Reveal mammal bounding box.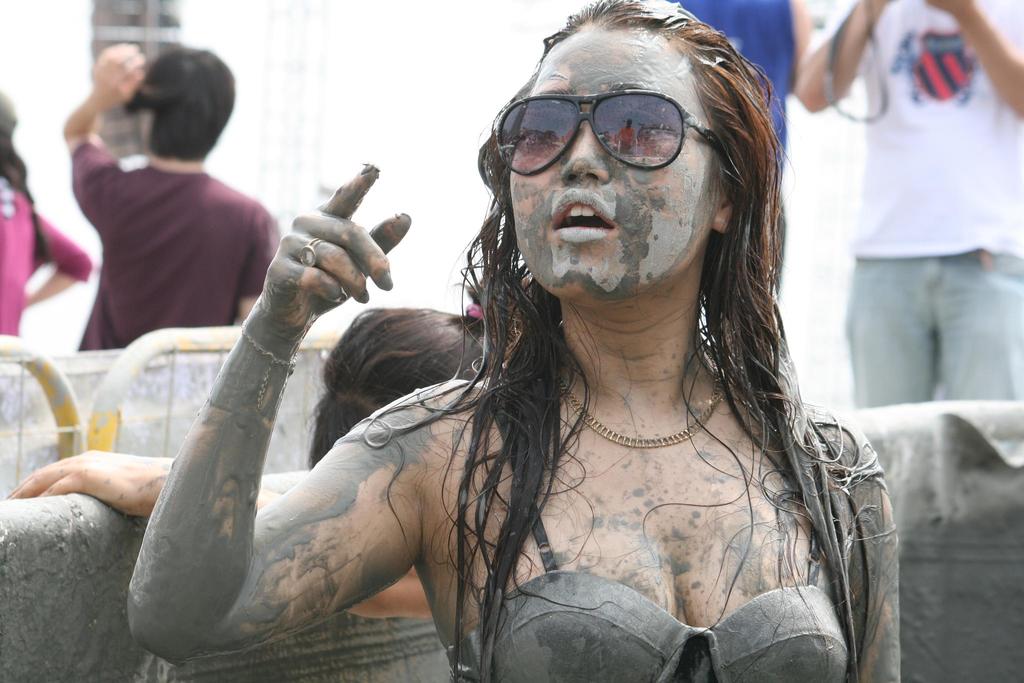
Revealed: <region>58, 43, 280, 357</region>.
